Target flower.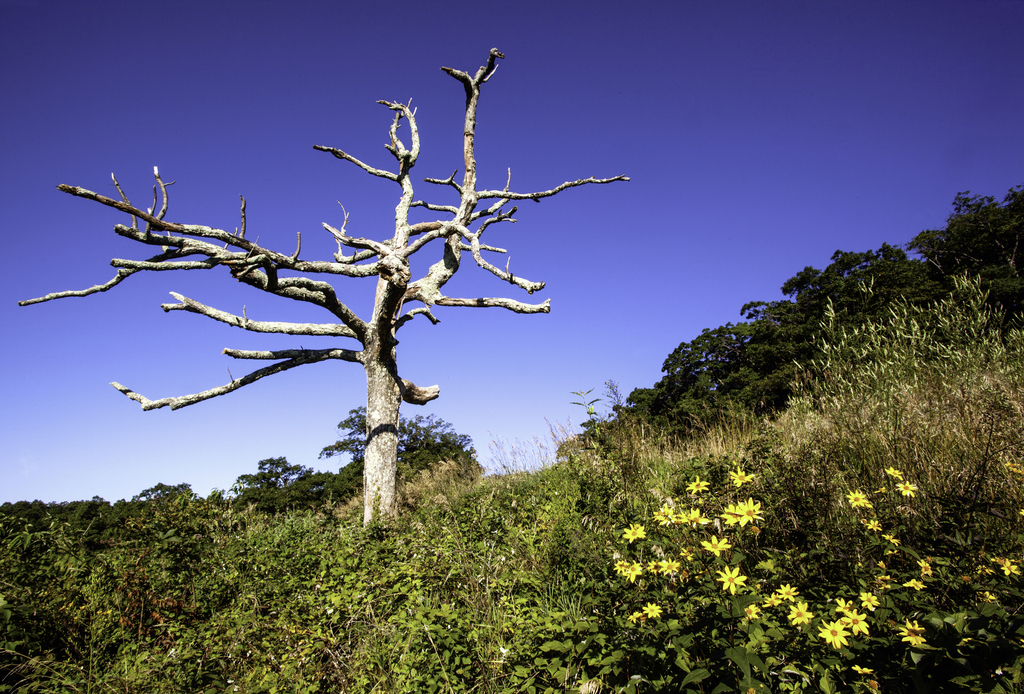
Target region: rect(626, 613, 641, 624).
